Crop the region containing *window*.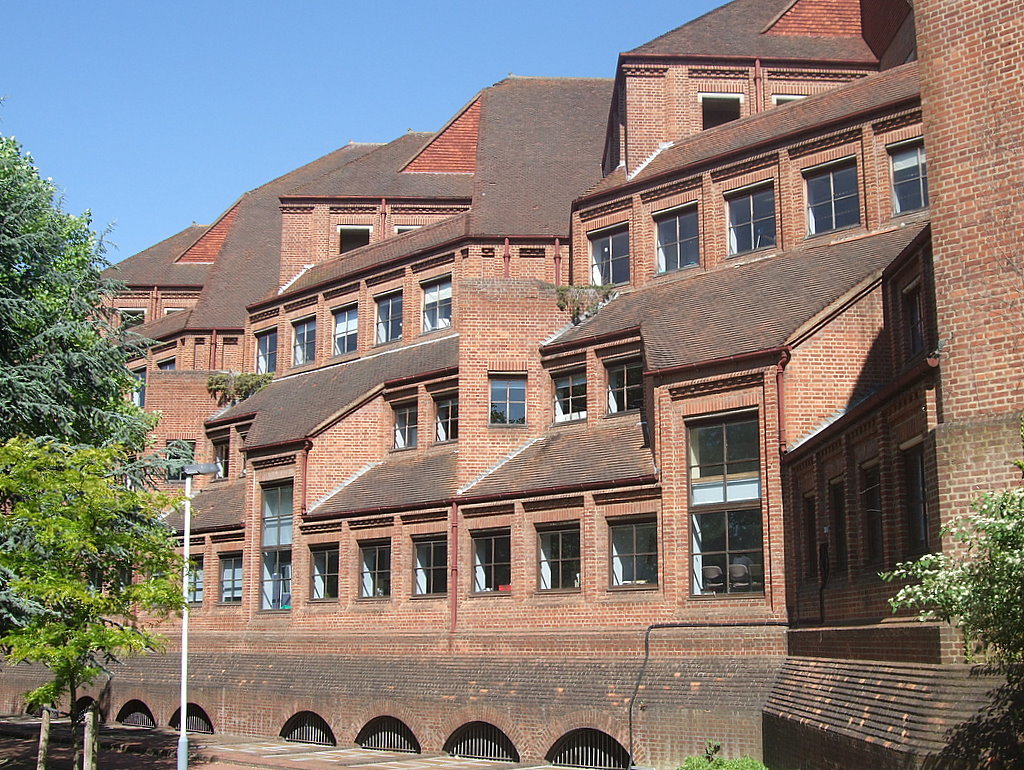
Crop region: region(430, 389, 462, 444).
